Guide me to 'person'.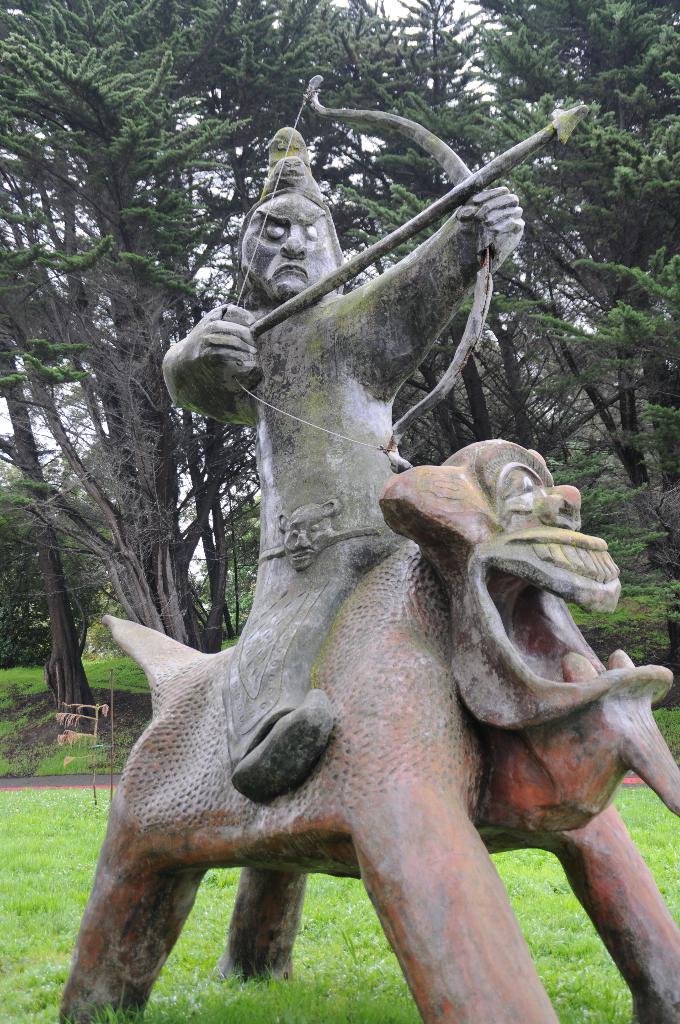
Guidance: (x1=111, y1=90, x2=606, y2=1007).
